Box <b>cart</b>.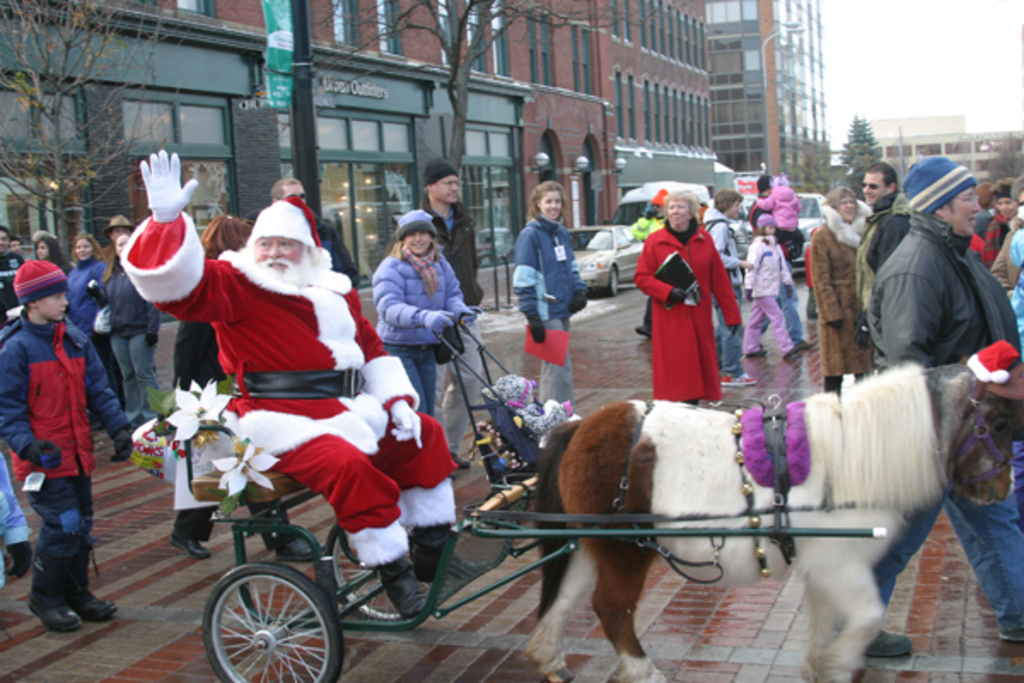
{"x1": 181, "y1": 417, "x2": 887, "y2": 681}.
